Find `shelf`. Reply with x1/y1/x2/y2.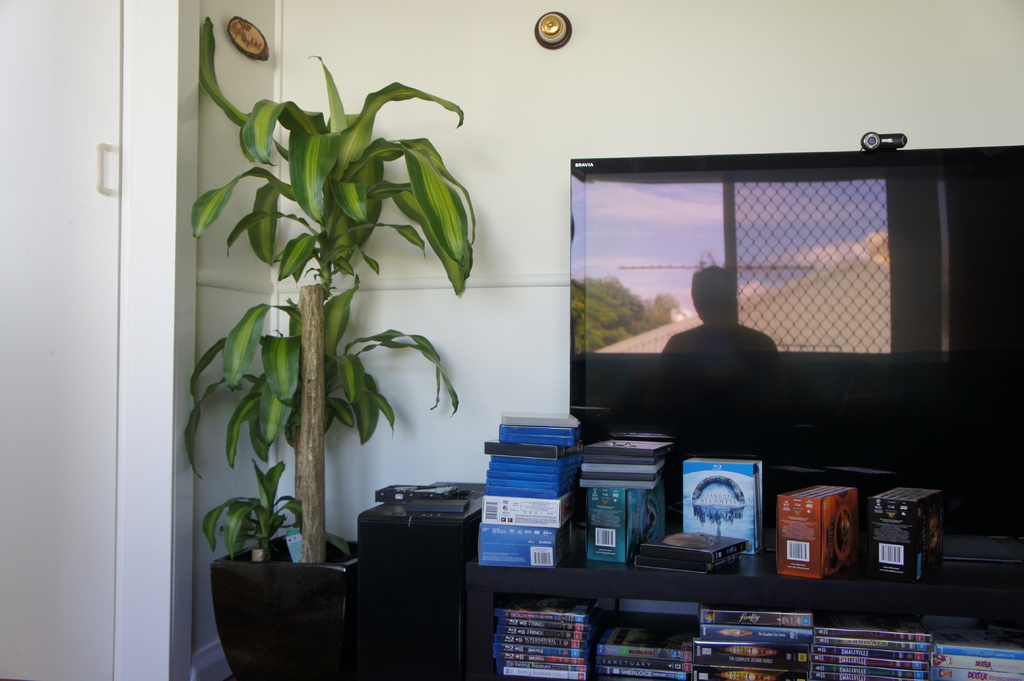
360/481/1023/680.
